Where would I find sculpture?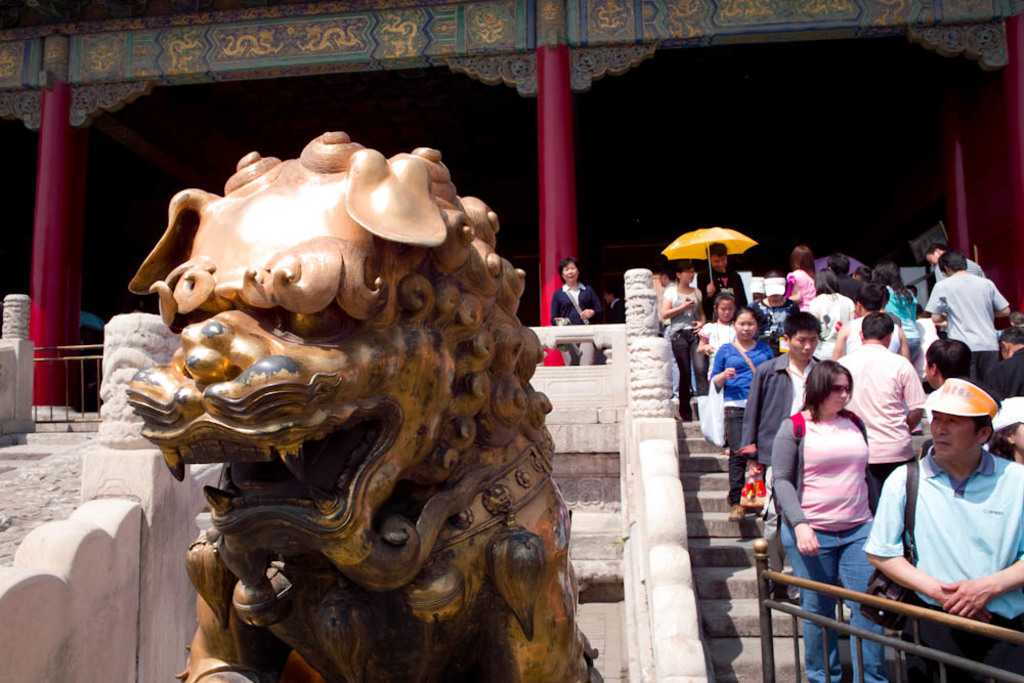
At bbox=[95, 130, 594, 677].
